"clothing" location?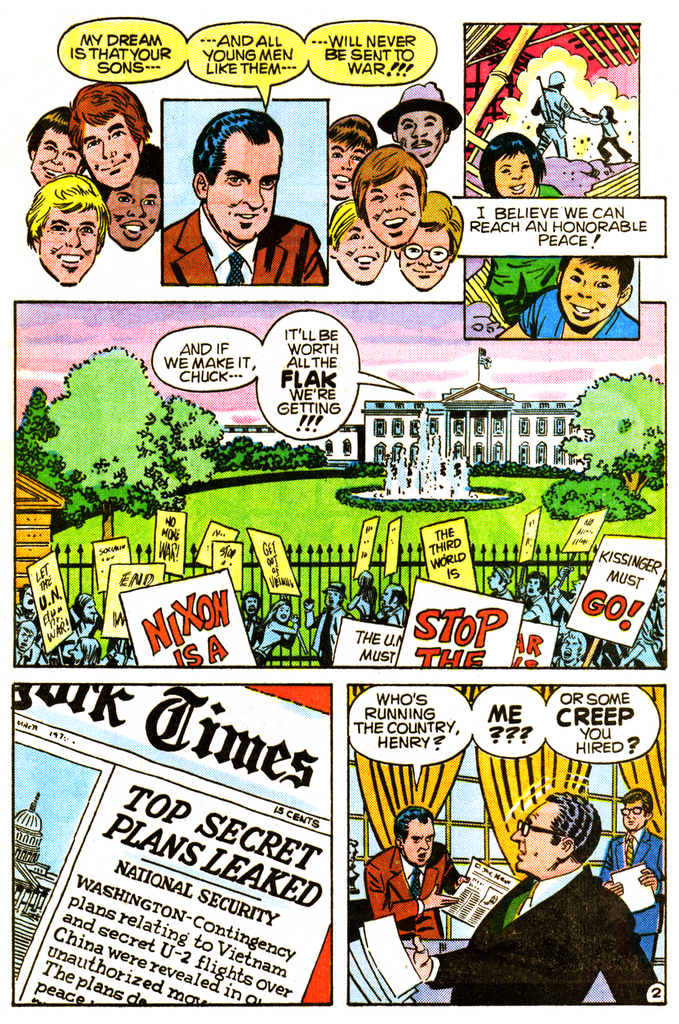
locate(161, 199, 331, 285)
